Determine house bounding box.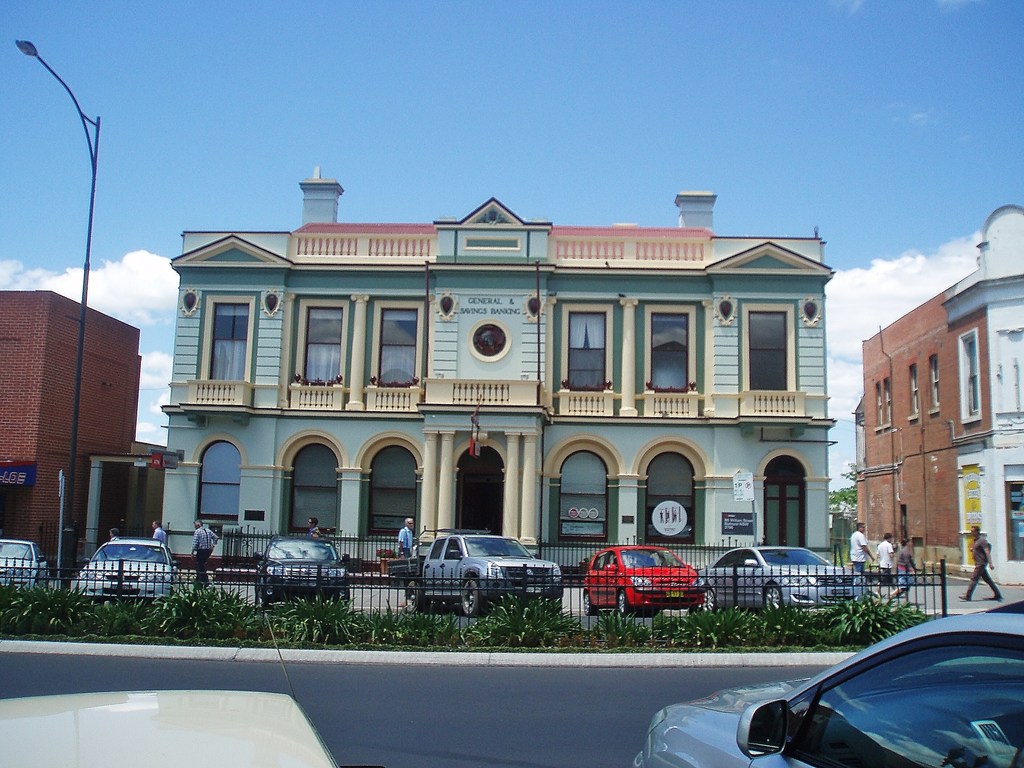
Determined: left=847, top=199, right=1023, bottom=588.
